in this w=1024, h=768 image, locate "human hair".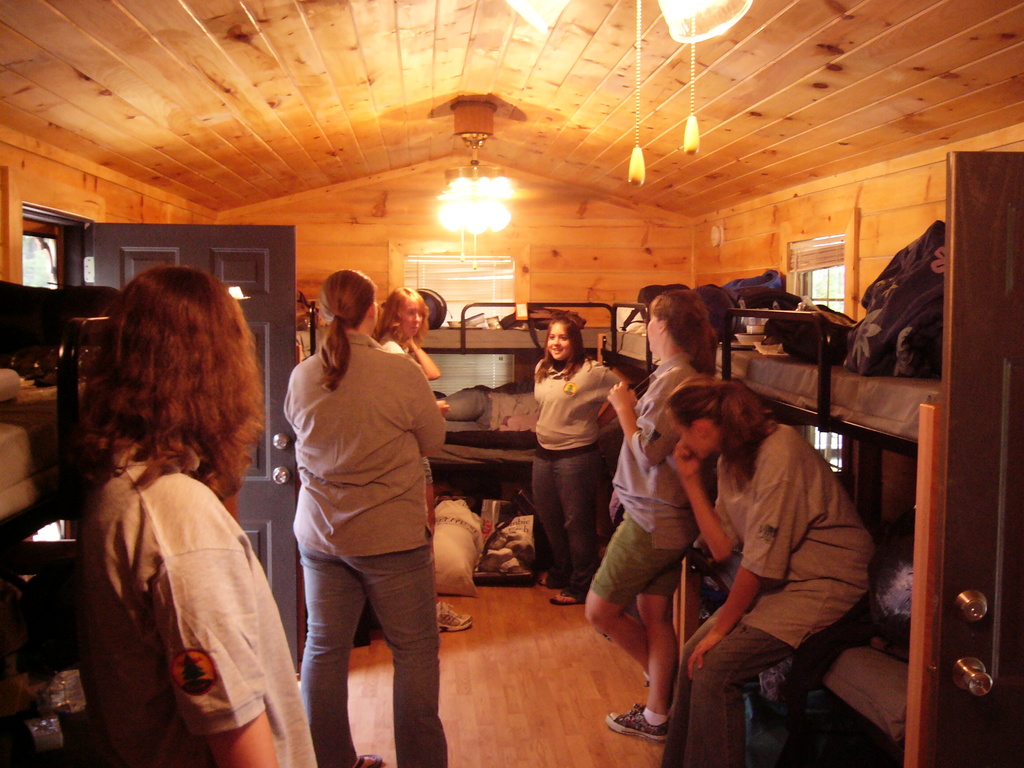
Bounding box: (x1=372, y1=285, x2=431, y2=347).
